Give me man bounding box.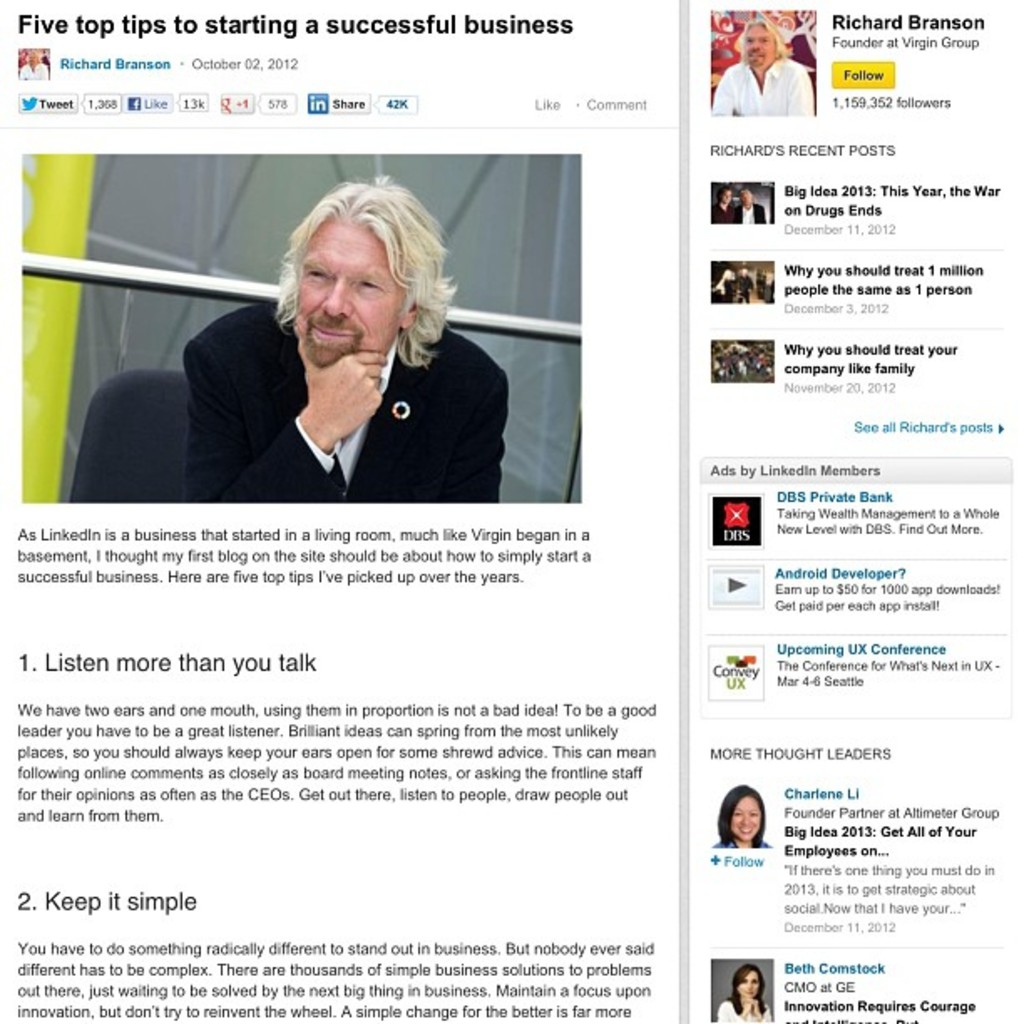
[left=219, top=179, right=517, bottom=505].
